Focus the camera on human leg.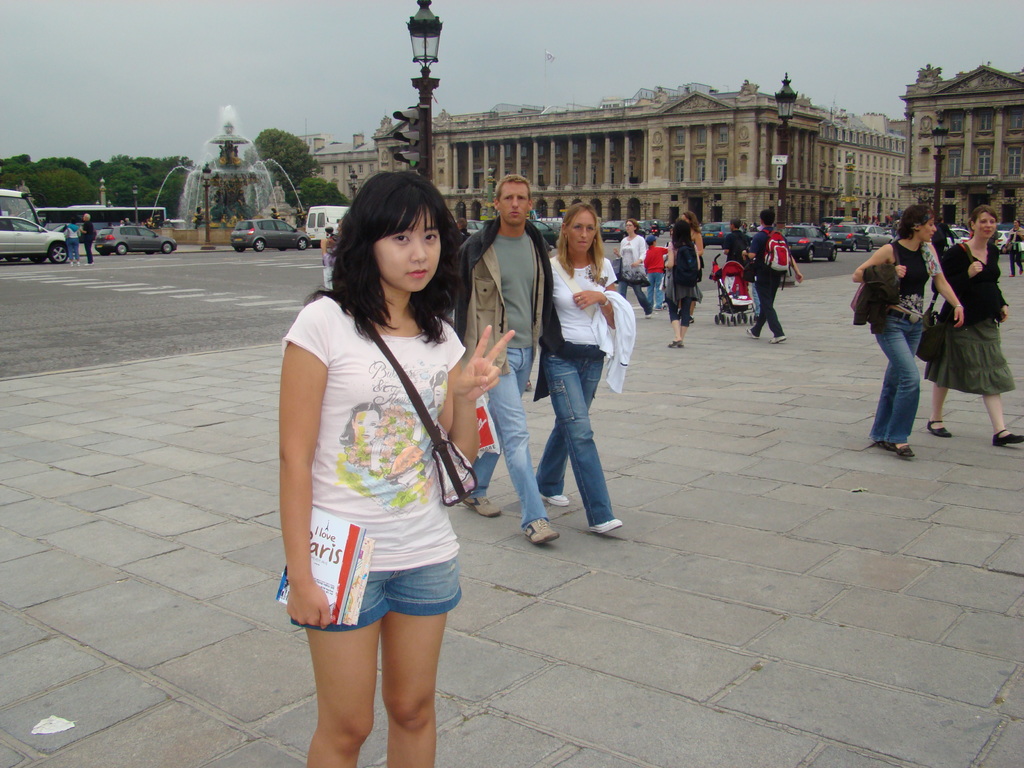
Focus region: l=669, t=300, r=681, b=351.
